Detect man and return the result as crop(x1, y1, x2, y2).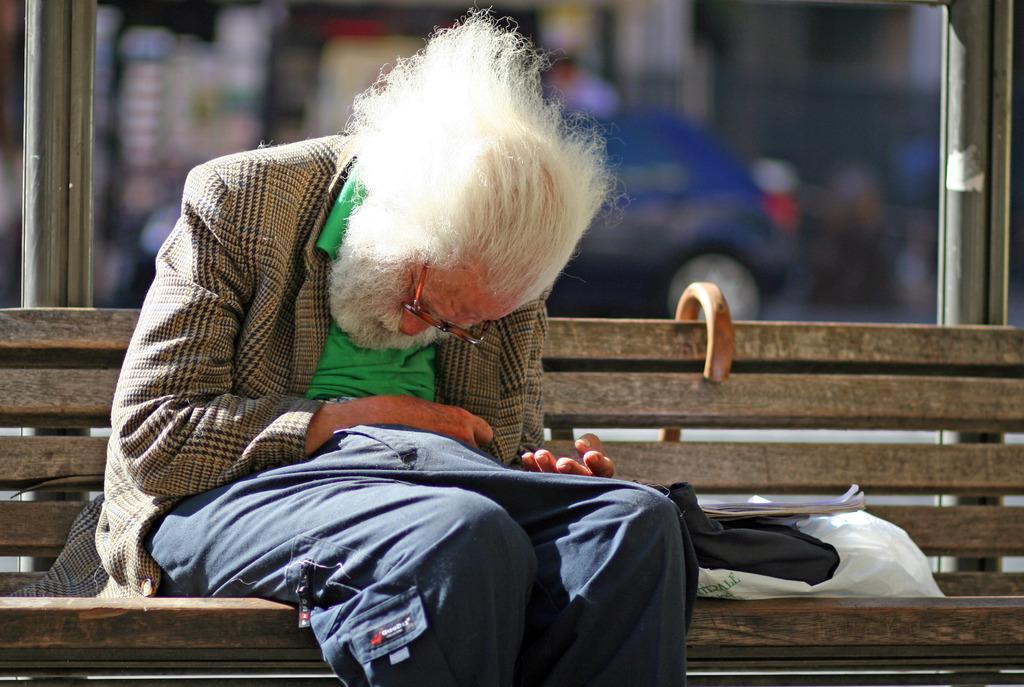
crop(3, 6, 722, 686).
